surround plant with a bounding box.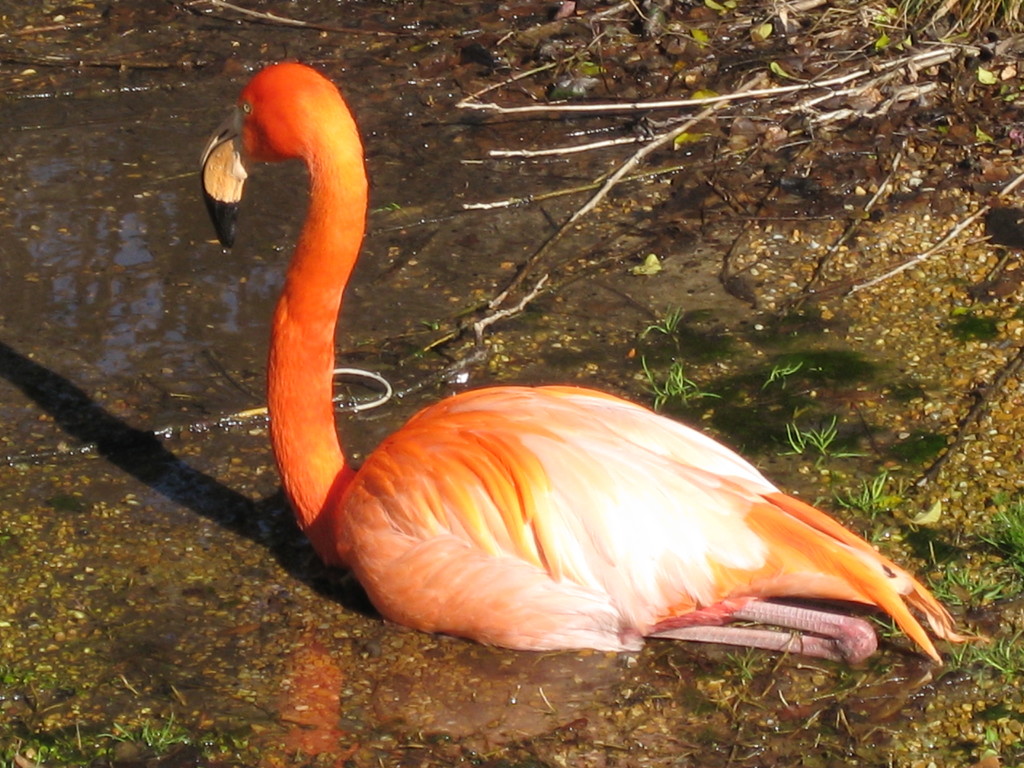
bbox(832, 465, 911, 518).
